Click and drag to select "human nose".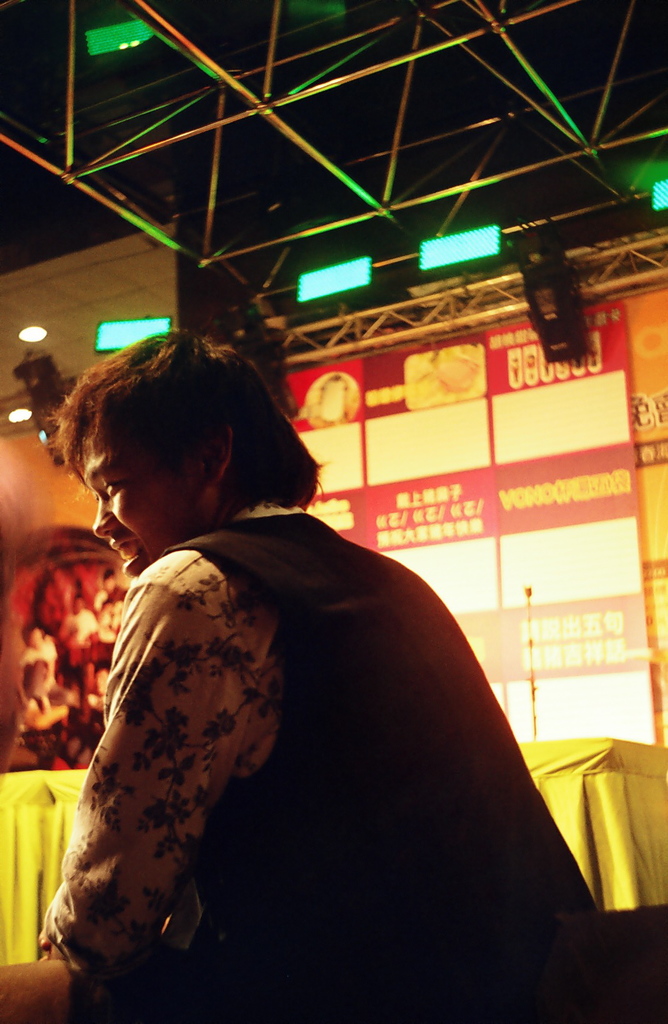
Selection: 95/500/121/535.
